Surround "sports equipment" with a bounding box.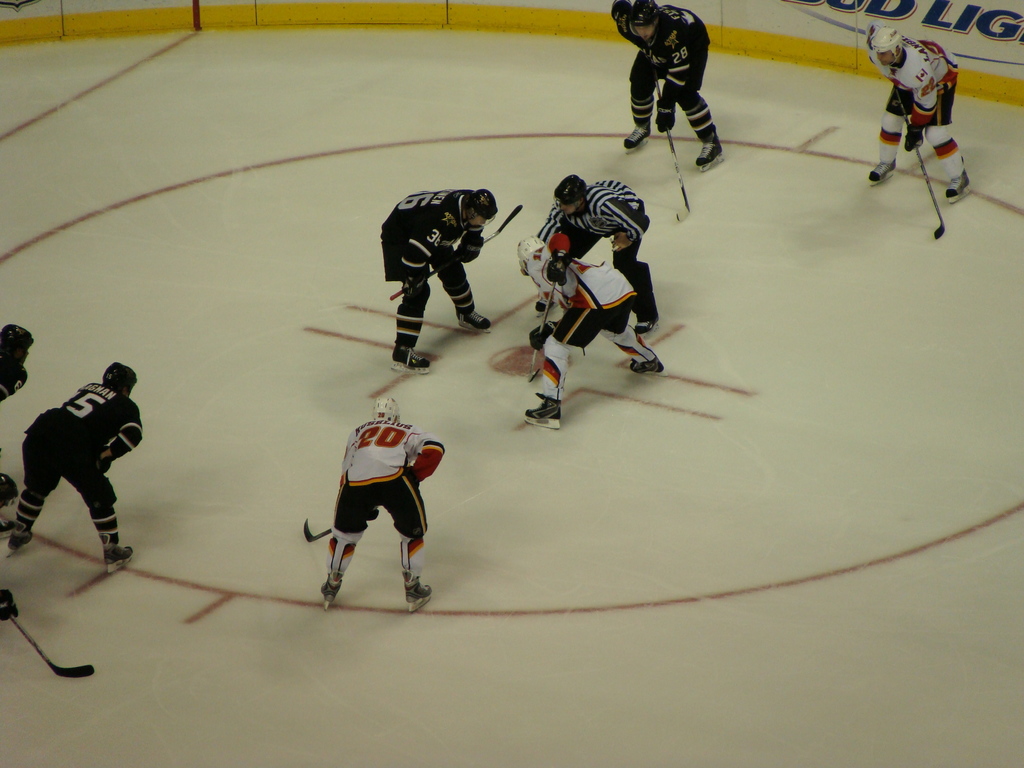
<region>104, 362, 138, 396</region>.
